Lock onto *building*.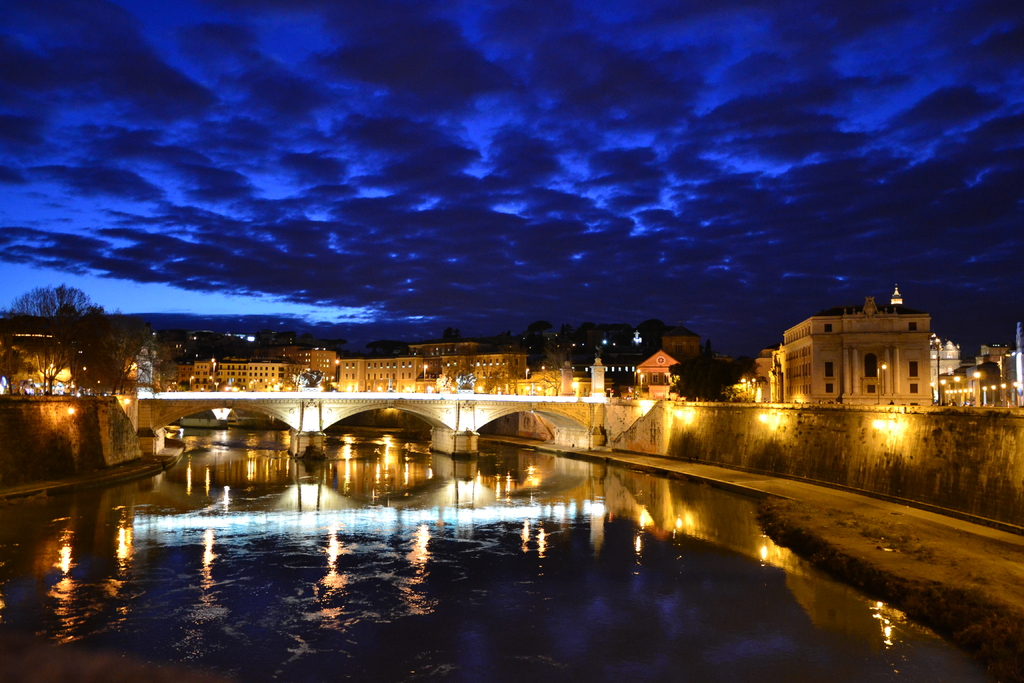
Locked: bbox(768, 285, 936, 404).
